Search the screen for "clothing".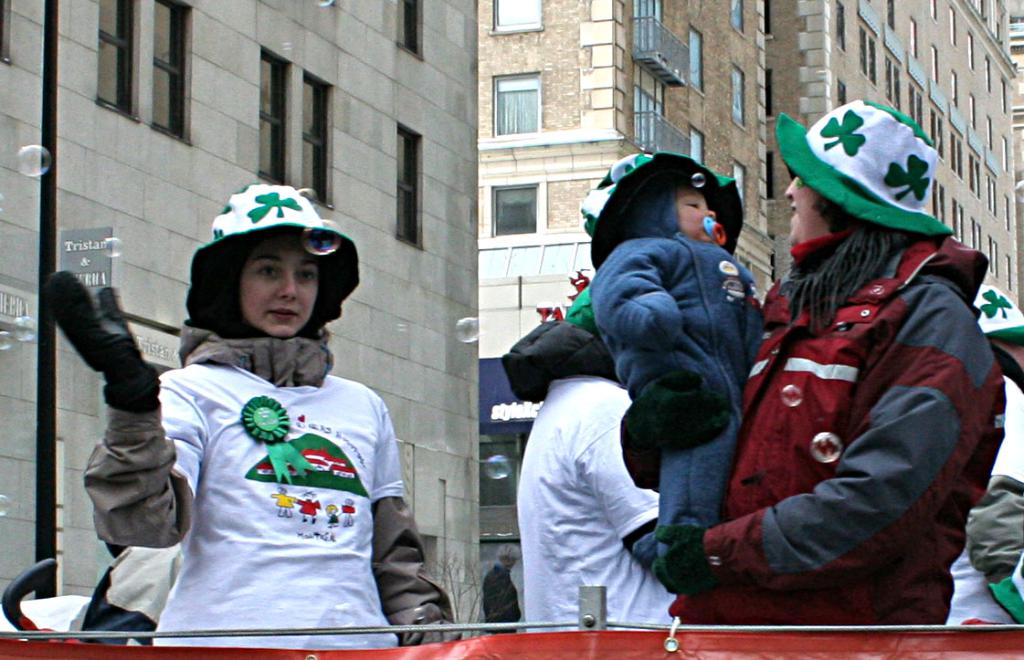
Found at x1=592, y1=164, x2=770, y2=542.
